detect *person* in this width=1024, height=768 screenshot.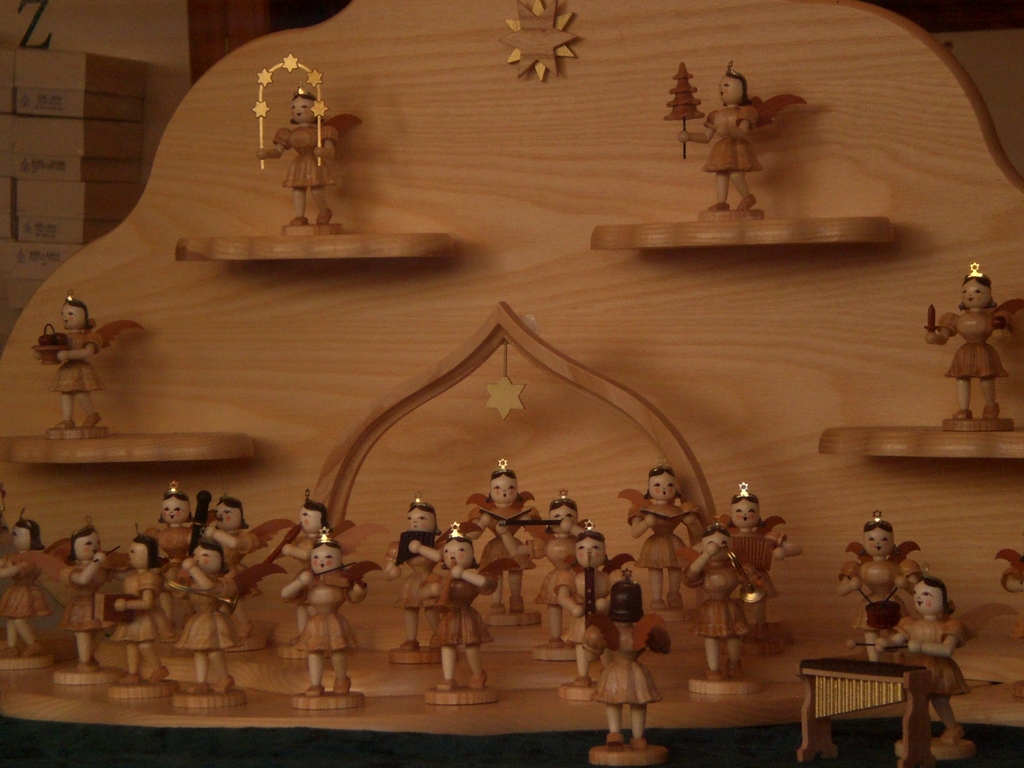
Detection: (870, 569, 971, 749).
